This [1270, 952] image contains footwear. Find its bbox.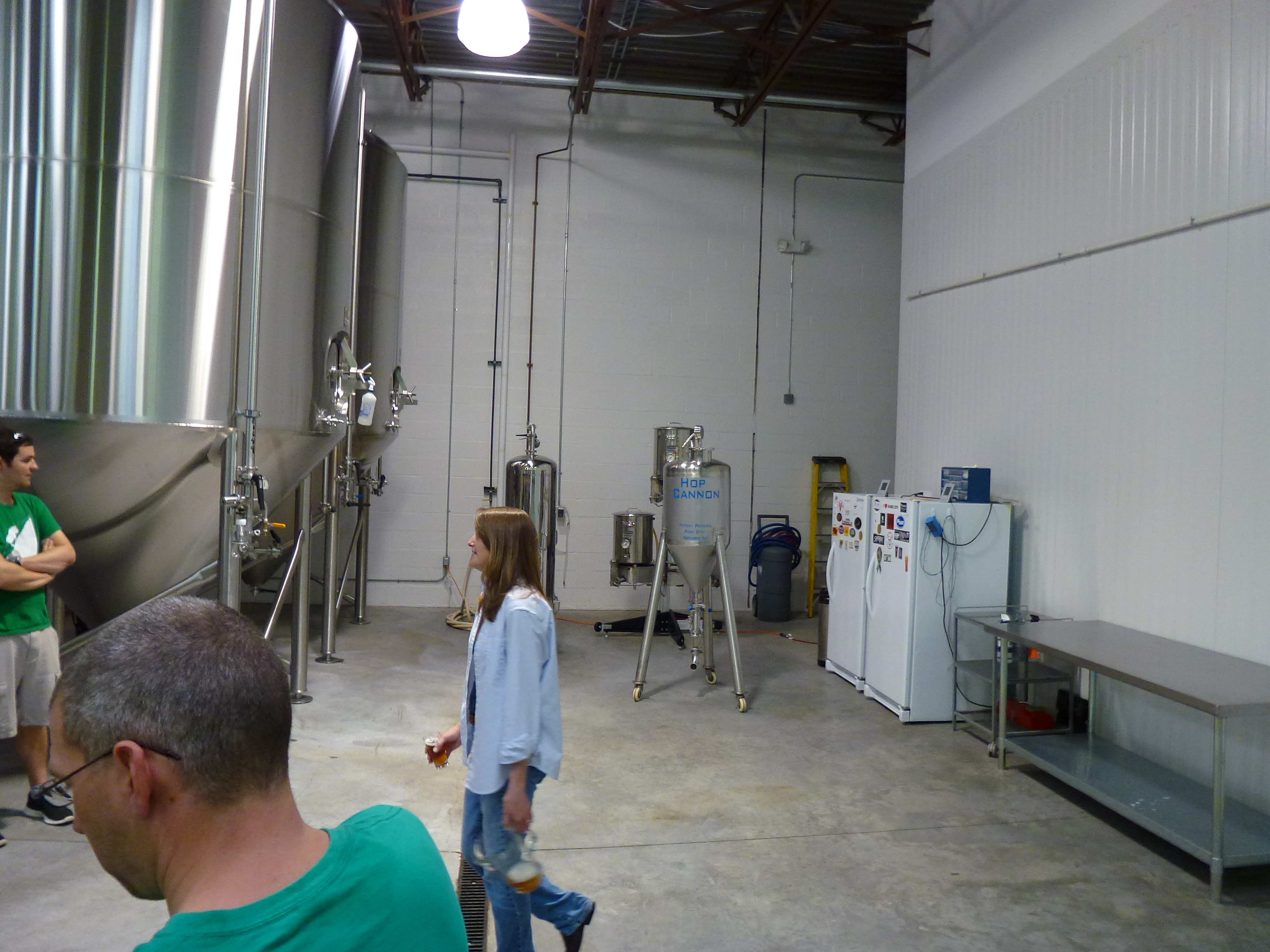
<box>0,243,1,252</box>.
